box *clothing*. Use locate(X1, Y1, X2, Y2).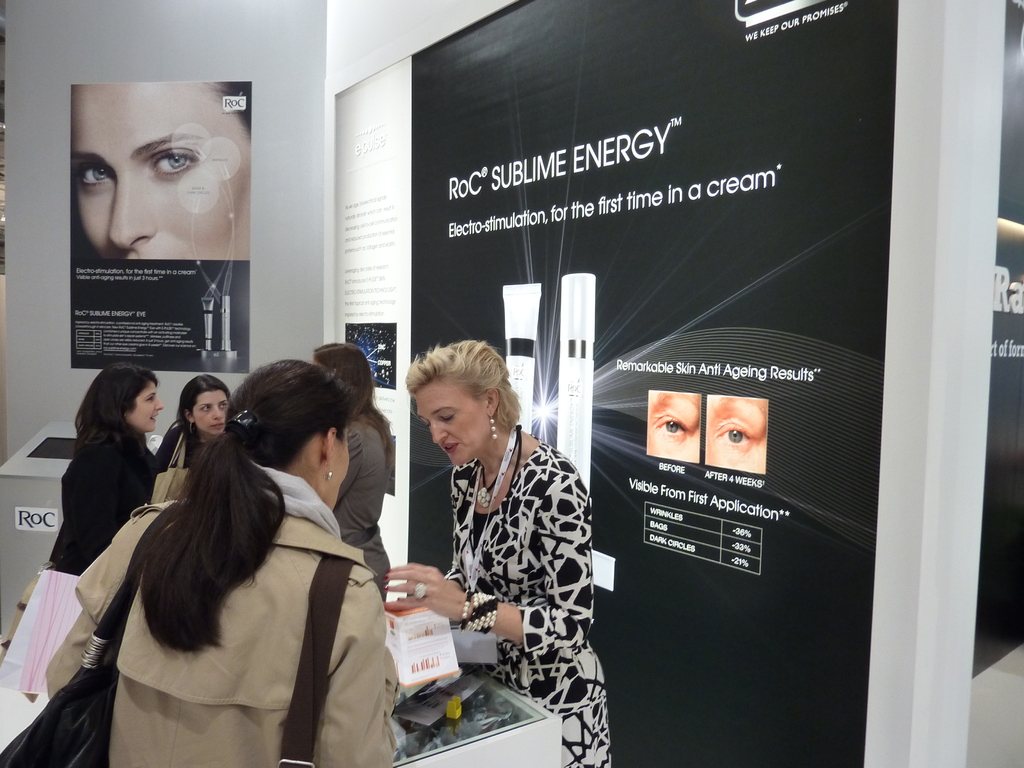
locate(45, 465, 402, 767).
